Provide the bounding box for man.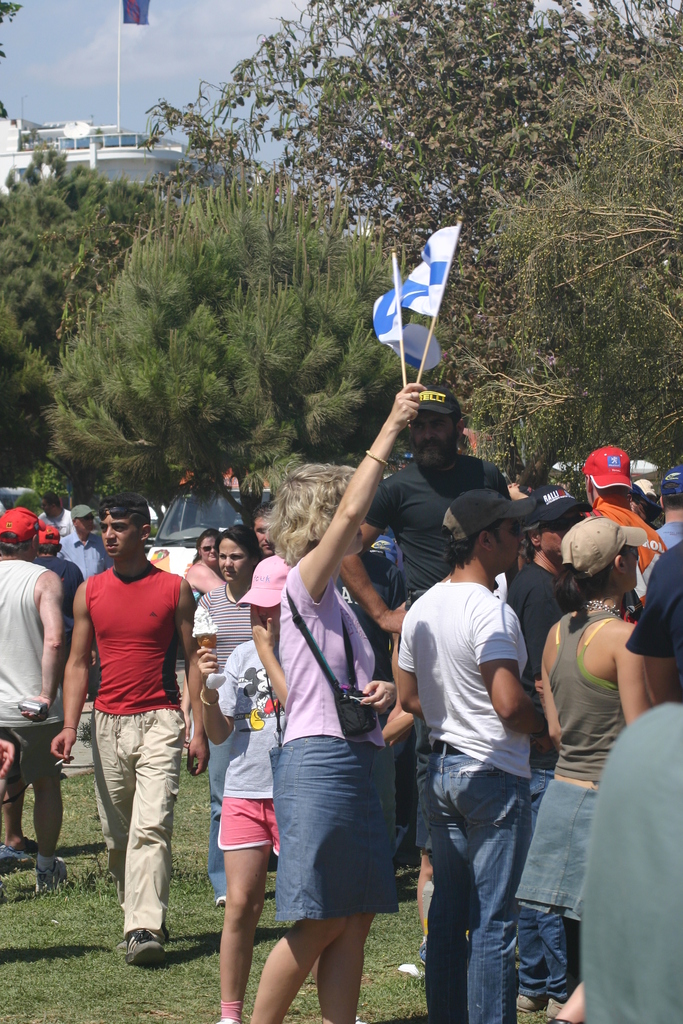
(337, 385, 510, 852).
